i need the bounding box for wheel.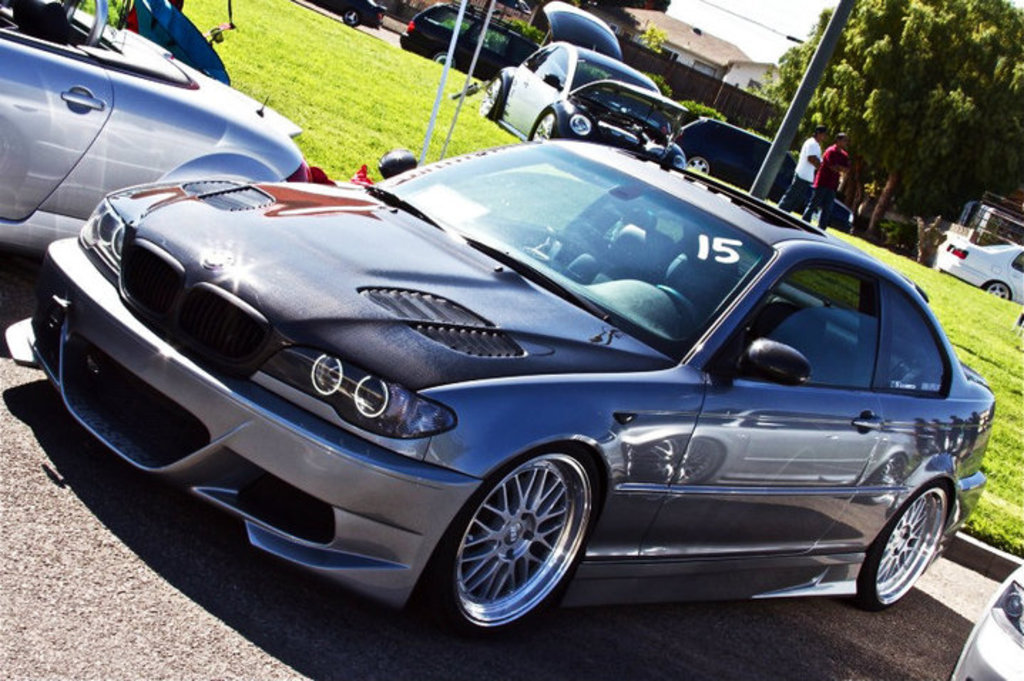
Here it is: bbox=[437, 449, 590, 634].
